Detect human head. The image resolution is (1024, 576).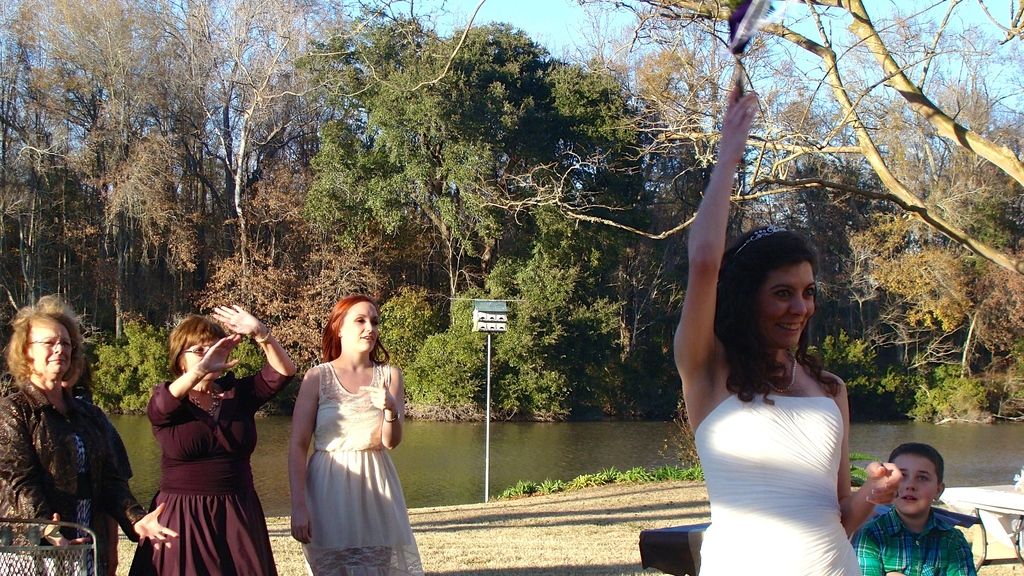
(x1=891, y1=444, x2=945, y2=515).
